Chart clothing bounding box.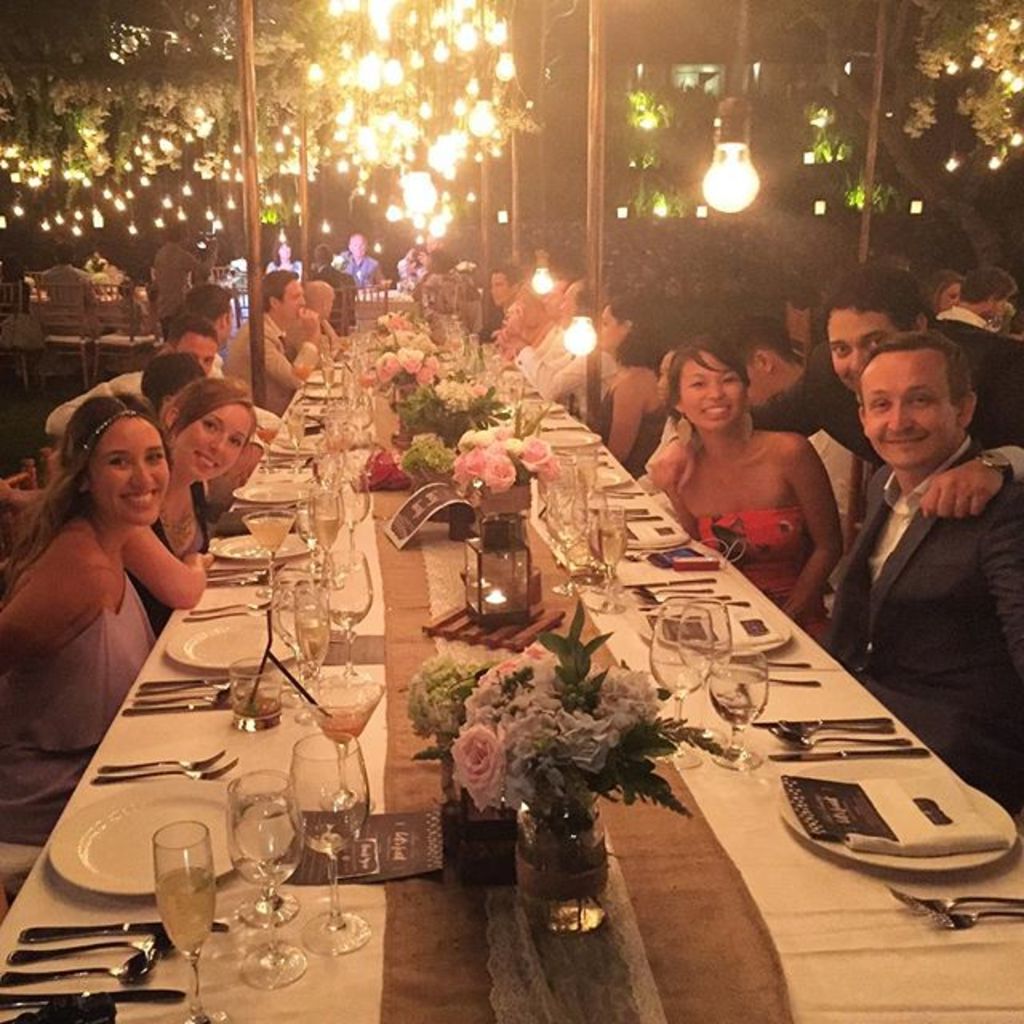
Charted: BBox(310, 262, 365, 330).
